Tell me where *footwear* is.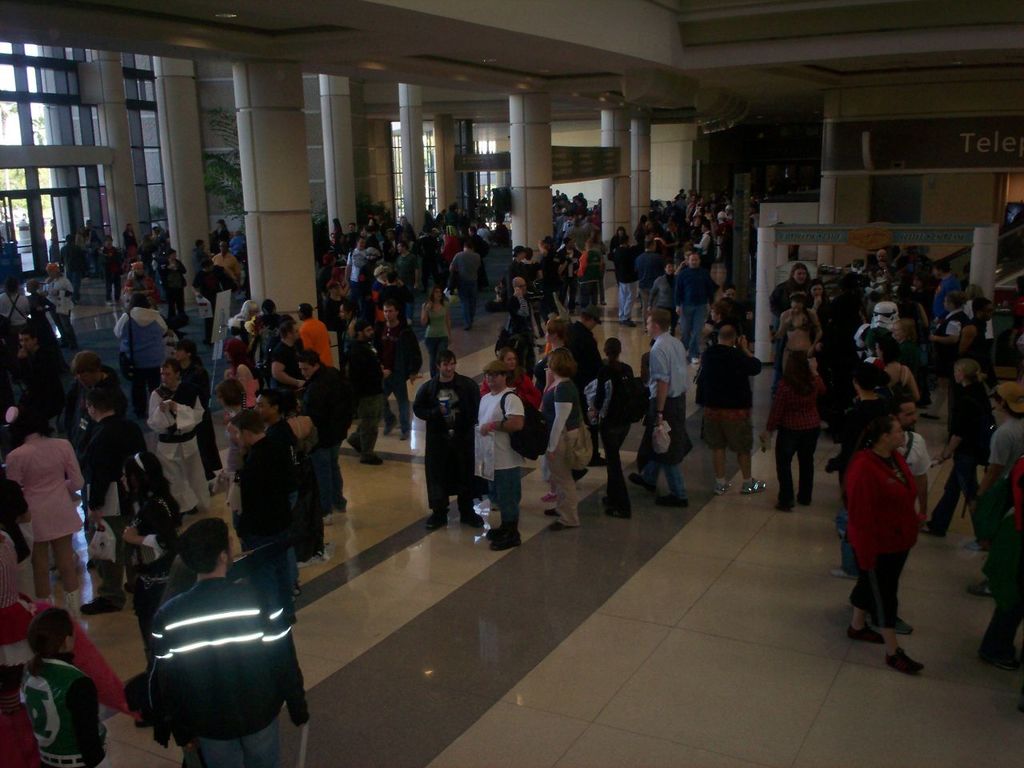
*footwear* is at {"x1": 629, "y1": 470, "x2": 652, "y2": 488}.
